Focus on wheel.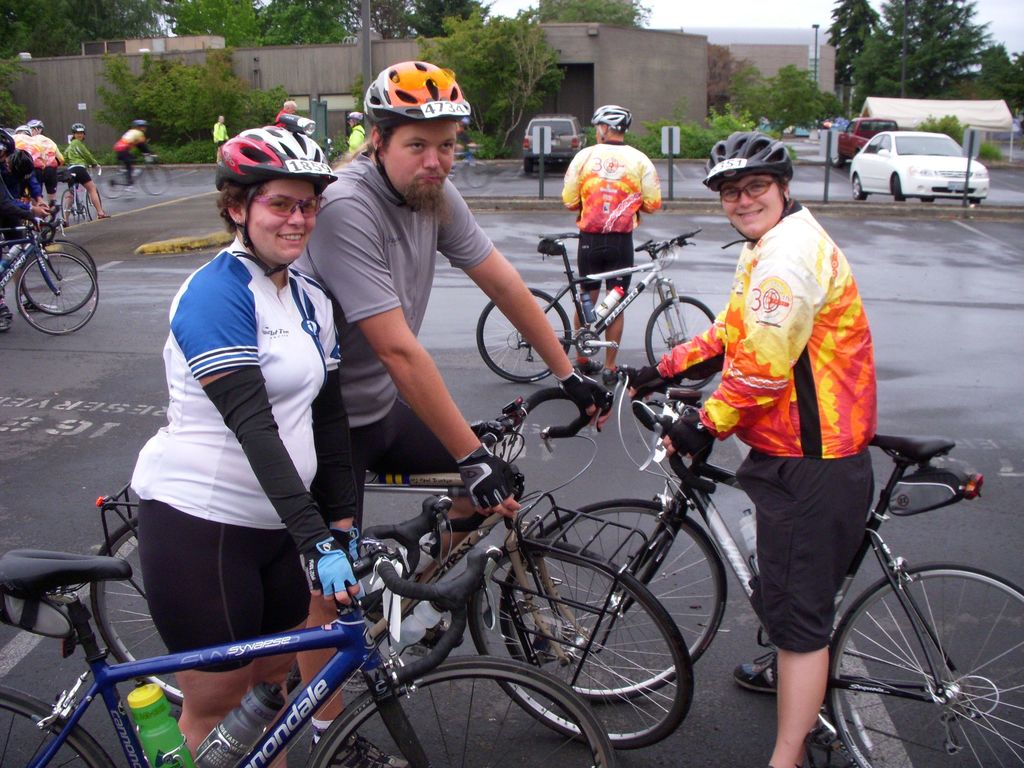
Focused at region(892, 174, 903, 204).
